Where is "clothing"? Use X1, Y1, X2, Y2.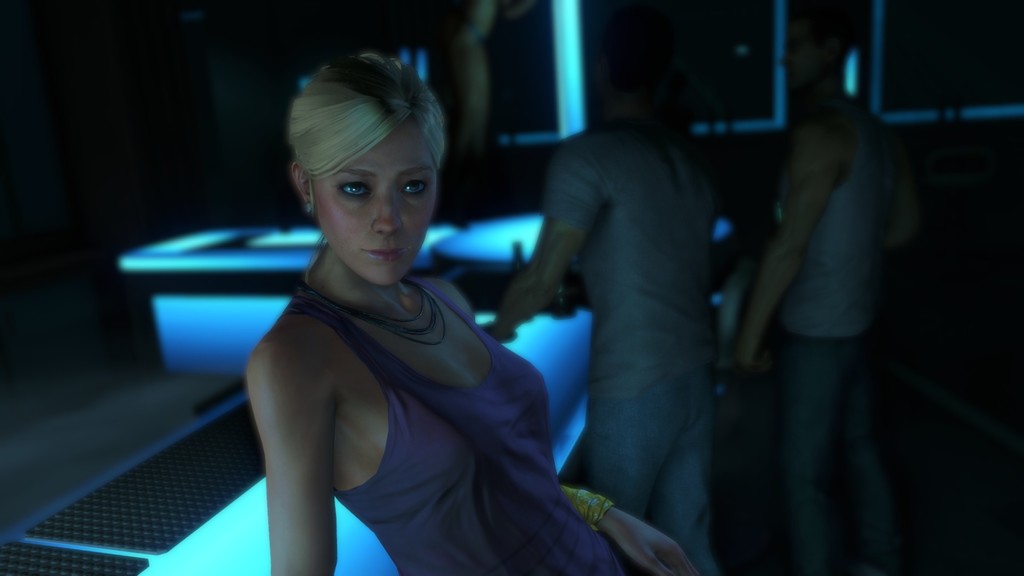
543, 113, 717, 575.
